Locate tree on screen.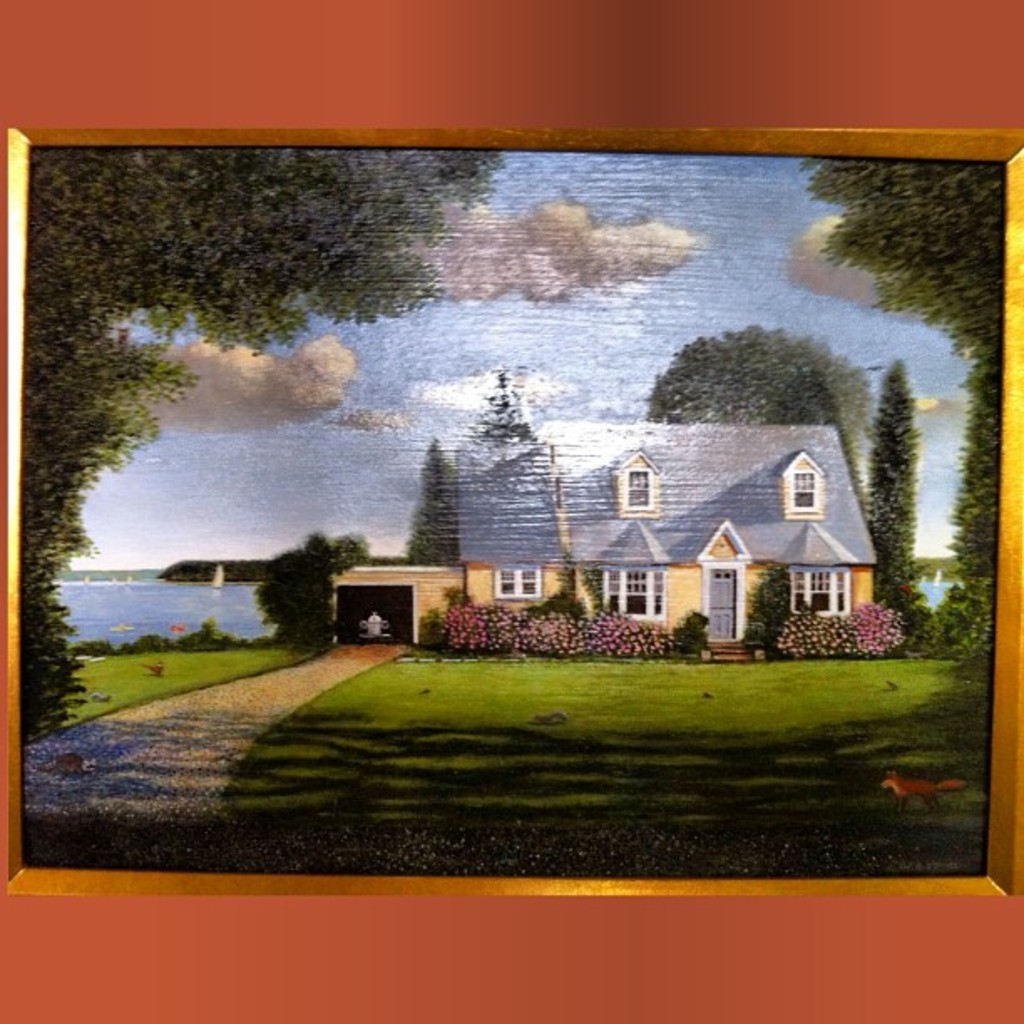
On screen at crop(862, 358, 915, 649).
